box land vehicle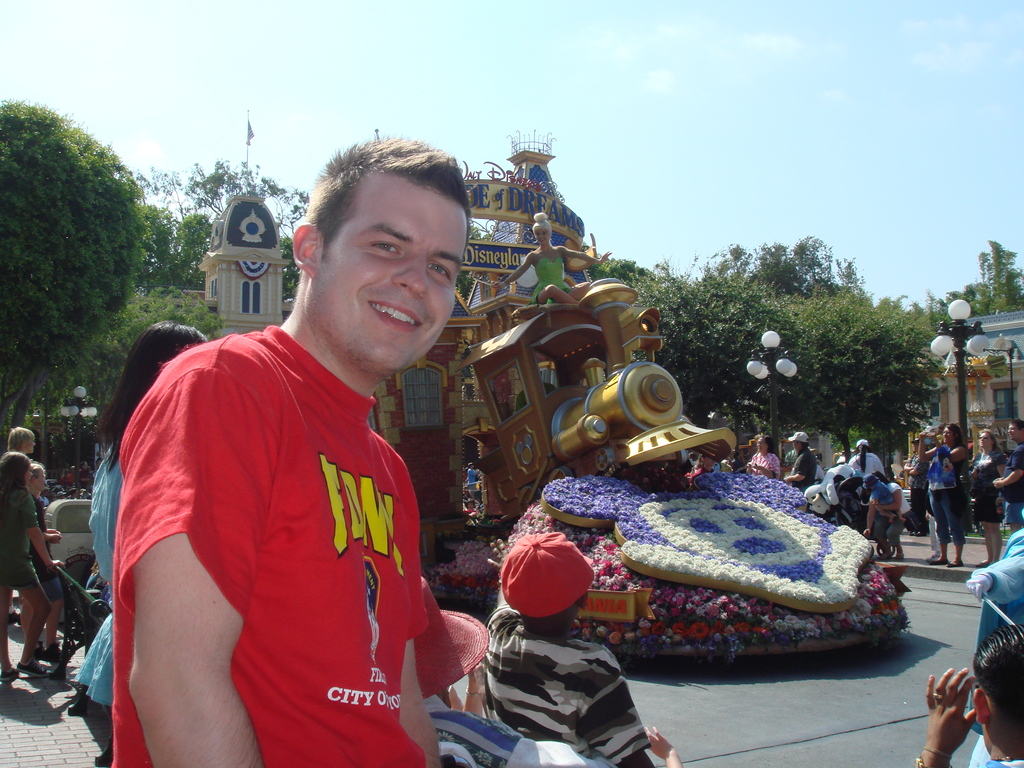
(456, 265, 737, 513)
